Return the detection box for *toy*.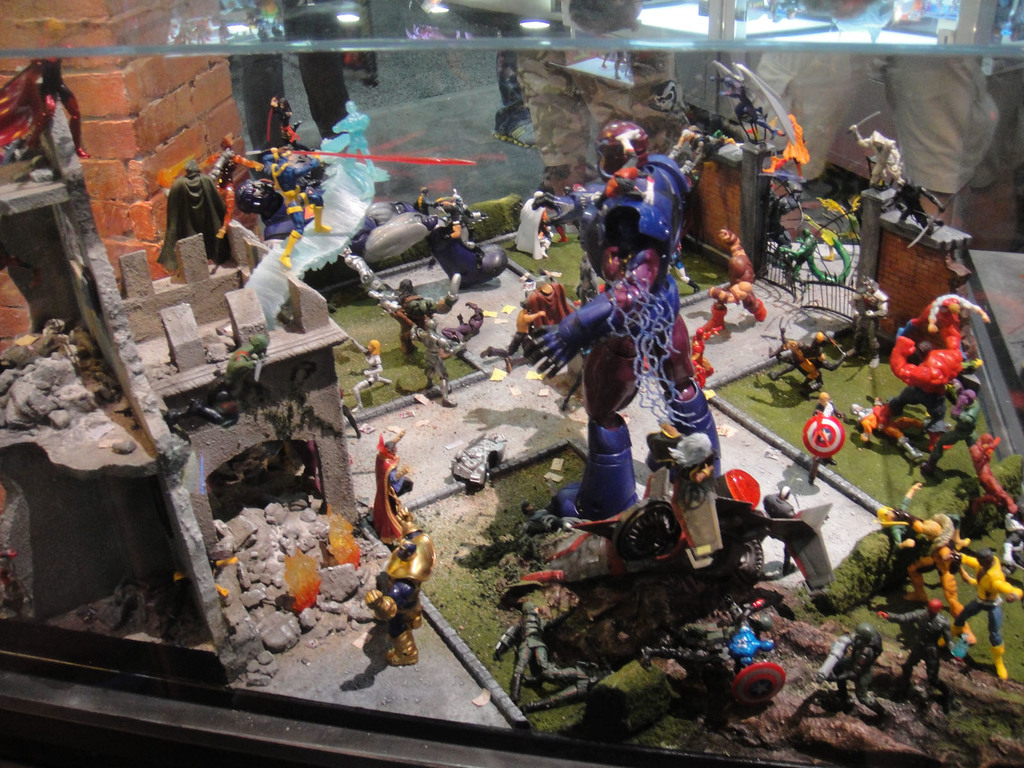
(632, 429, 760, 580).
